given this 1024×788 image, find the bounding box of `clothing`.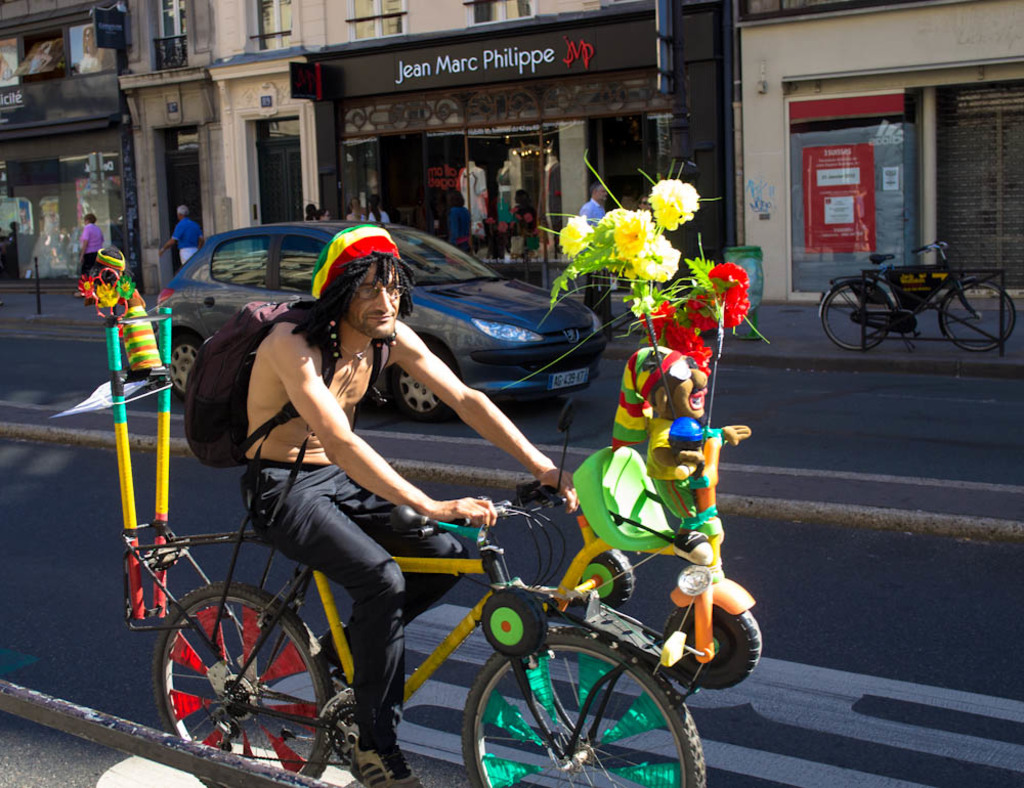
[579, 196, 609, 322].
